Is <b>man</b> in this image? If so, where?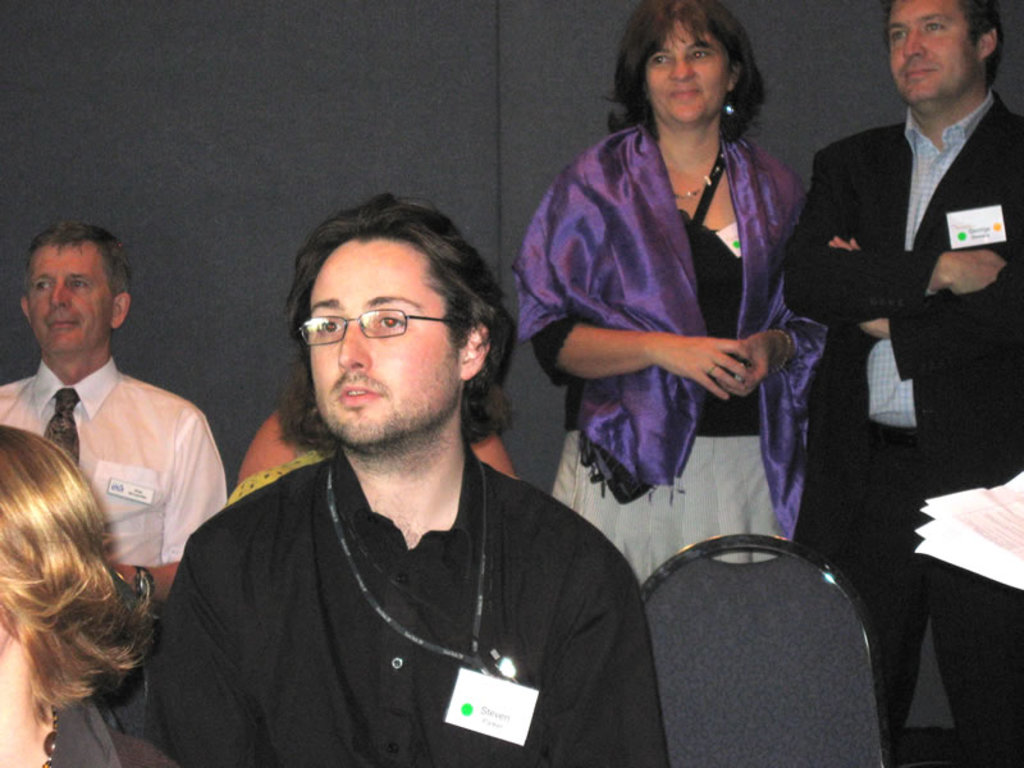
Yes, at 0,225,232,637.
